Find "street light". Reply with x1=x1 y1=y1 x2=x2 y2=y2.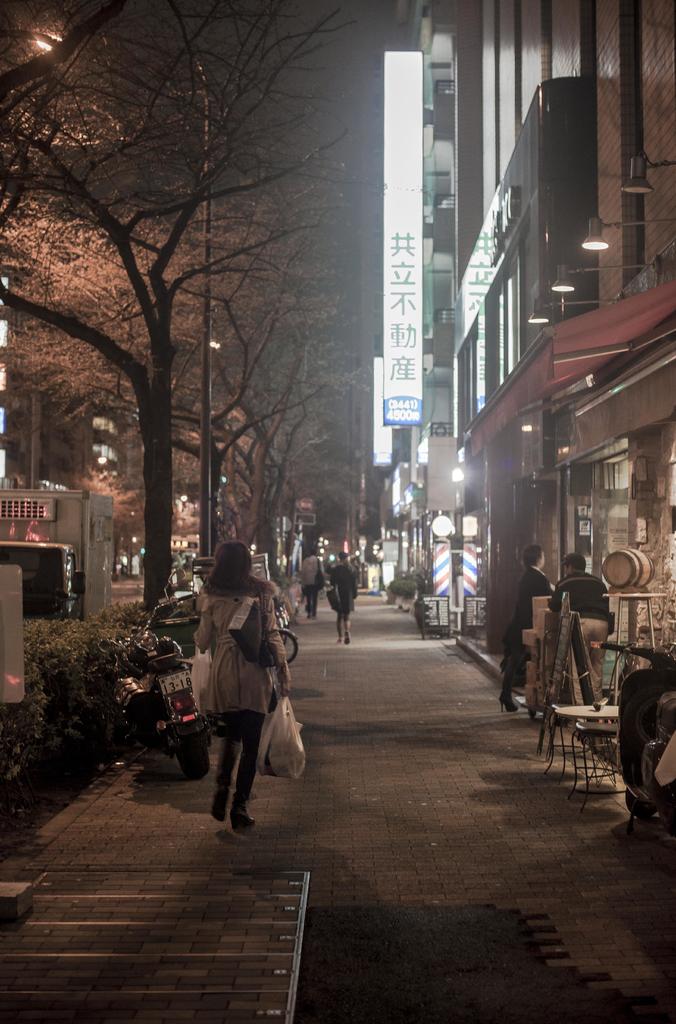
x1=576 y1=218 x2=675 y2=254.
